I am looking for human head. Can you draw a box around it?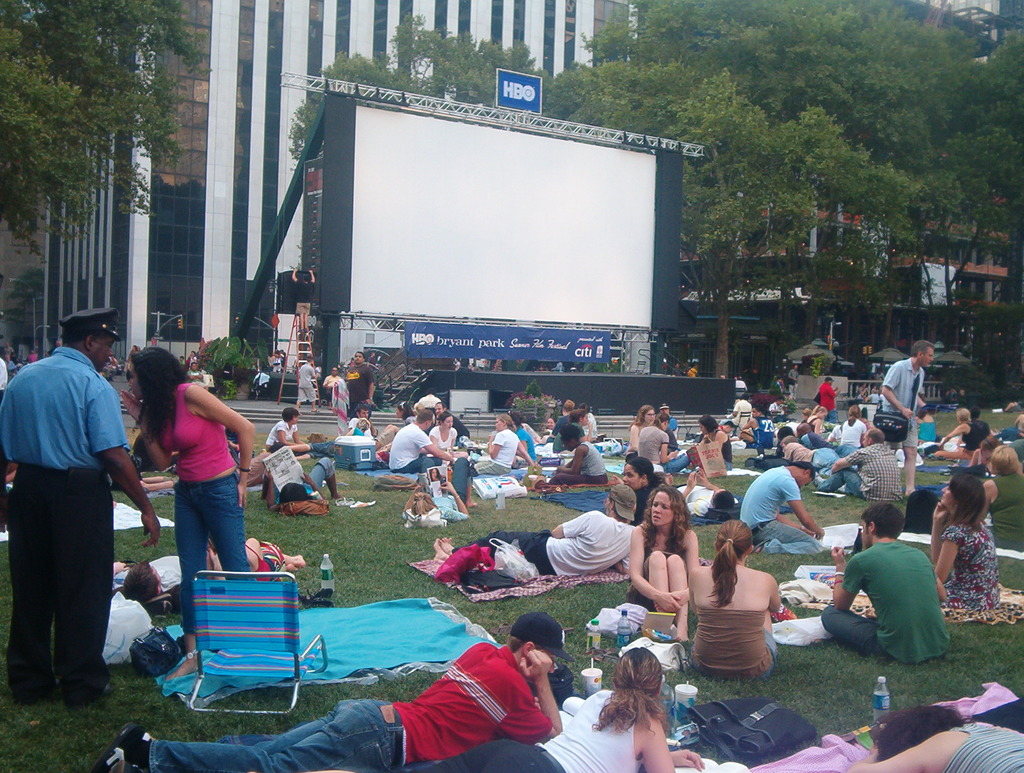
Sure, the bounding box is (722, 419, 739, 435).
